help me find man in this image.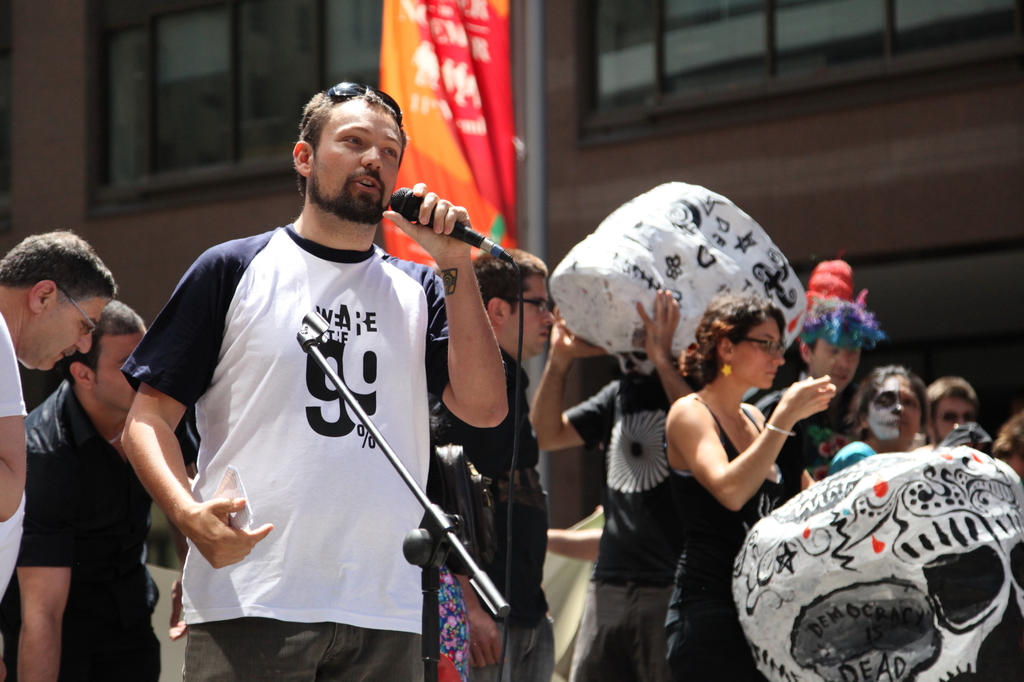
Found it: 519, 289, 690, 681.
